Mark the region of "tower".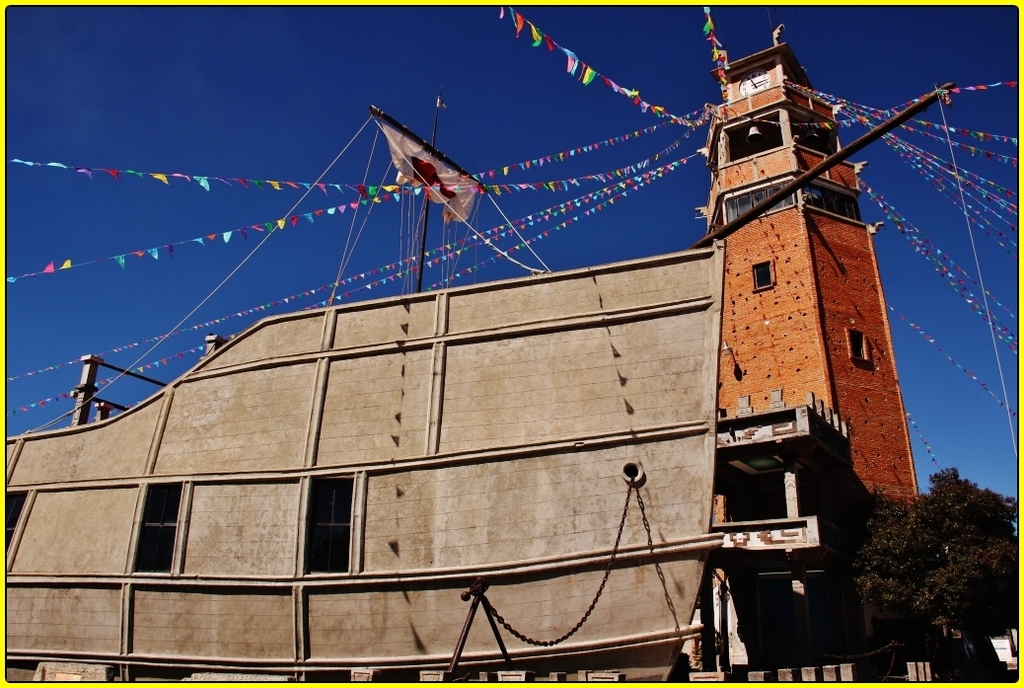
Region: bbox(695, 41, 915, 502).
